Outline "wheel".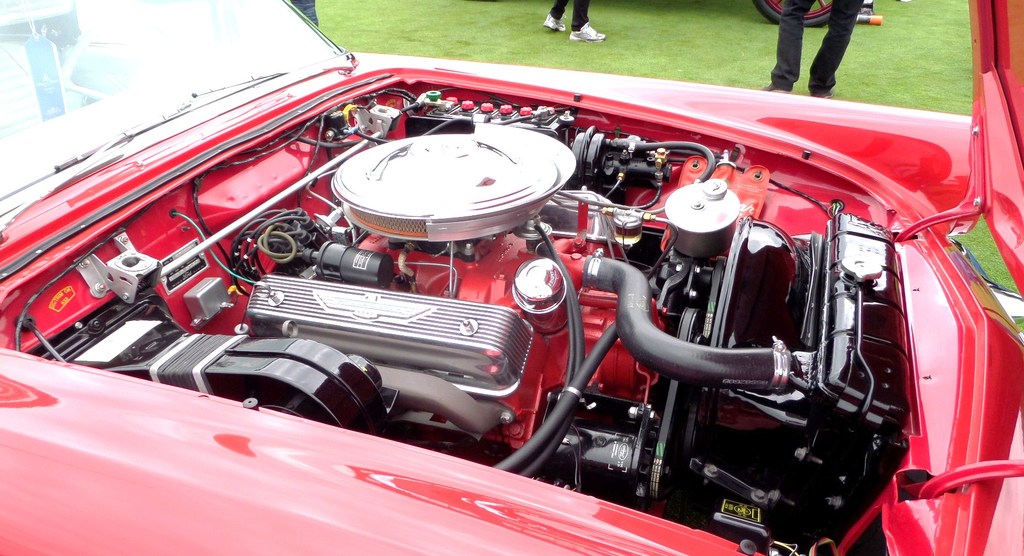
Outline: [755, 0, 834, 30].
